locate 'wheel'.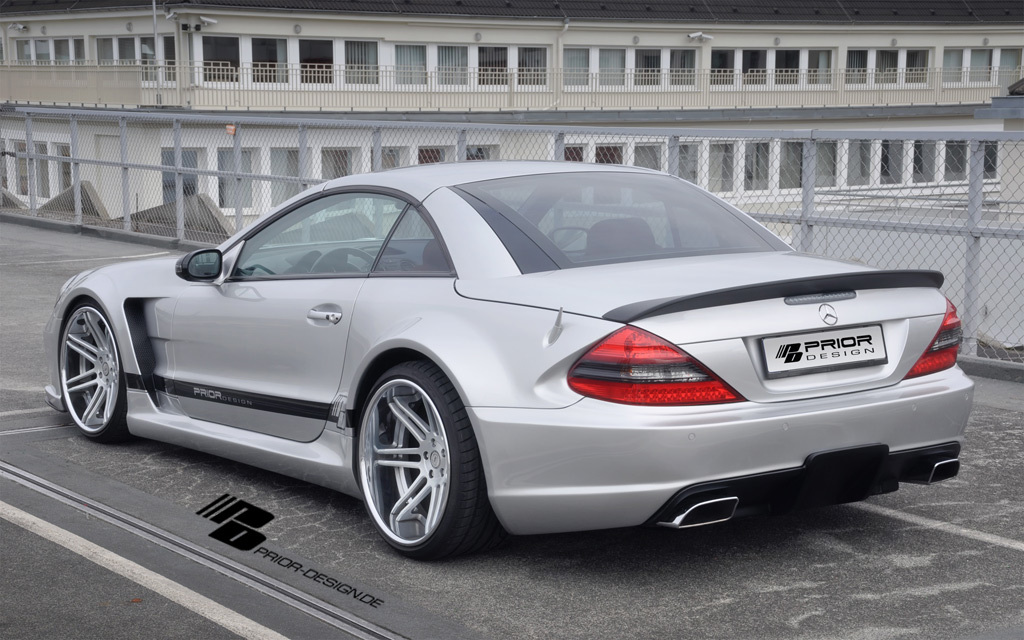
Bounding box: box(355, 350, 476, 568).
